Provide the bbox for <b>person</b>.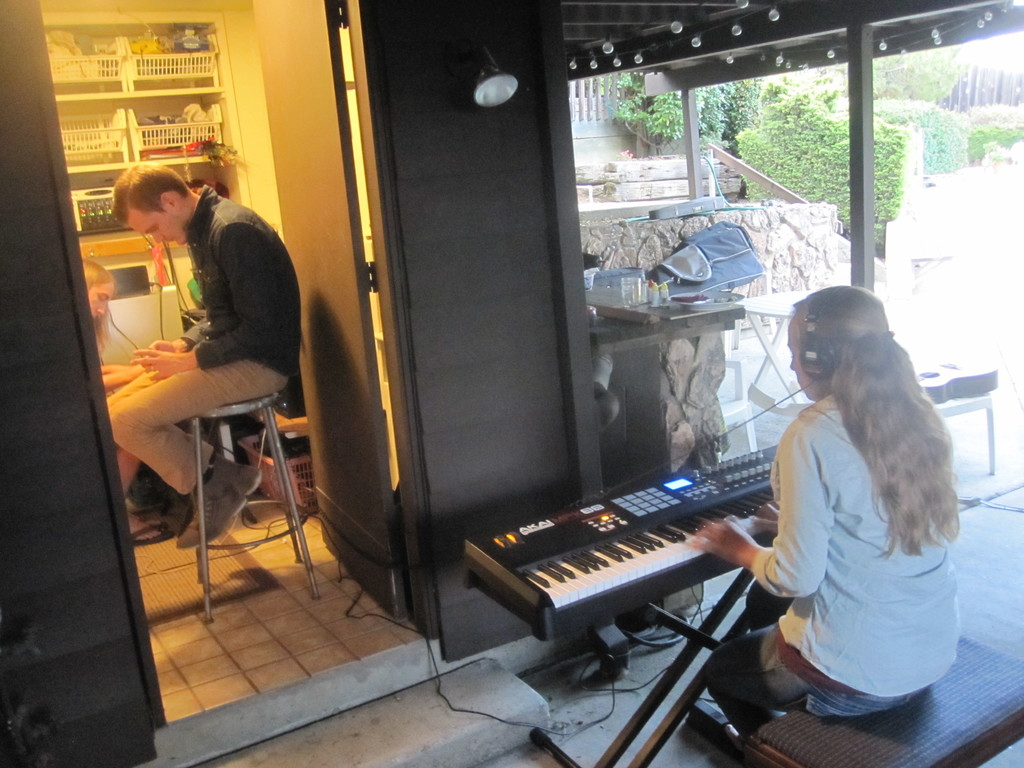
pyautogui.locateOnScreen(698, 284, 957, 735).
